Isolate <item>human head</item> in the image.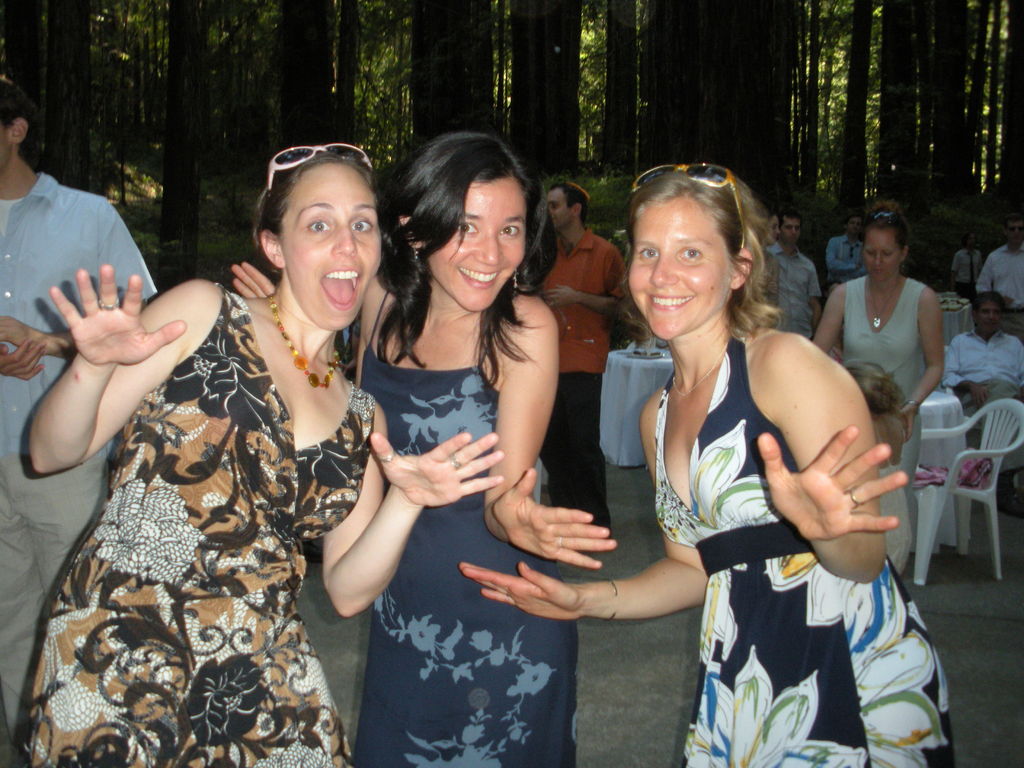
Isolated region: crop(390, 128, 534, 314).
